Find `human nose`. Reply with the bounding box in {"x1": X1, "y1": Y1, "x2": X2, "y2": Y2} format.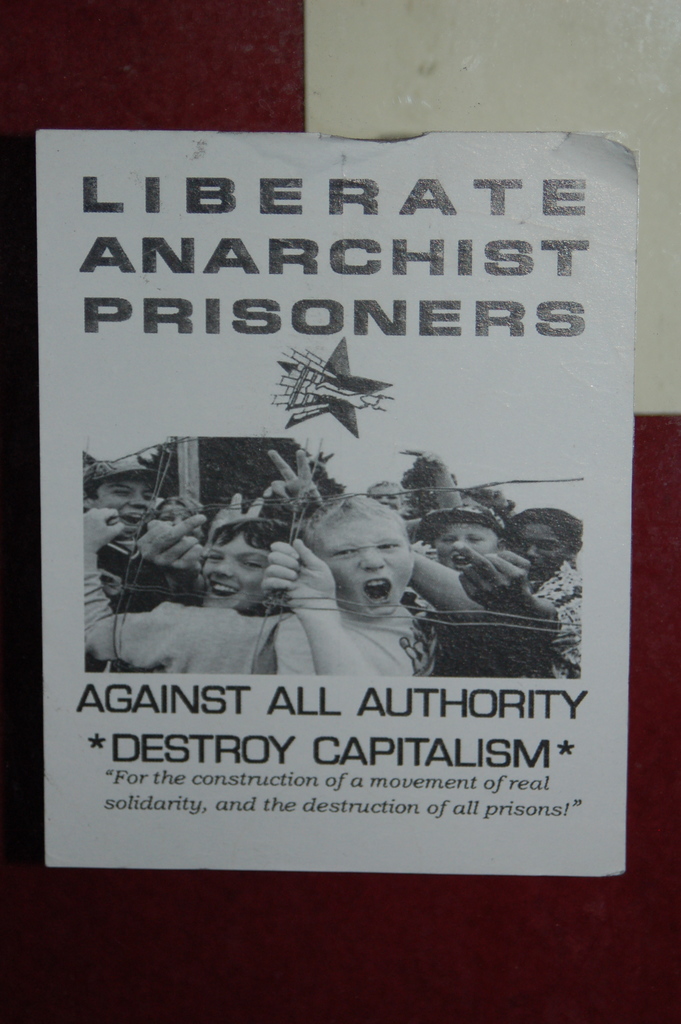
{"x1": 526, "y1": 545, "x2": 537, "y2": 557}.
